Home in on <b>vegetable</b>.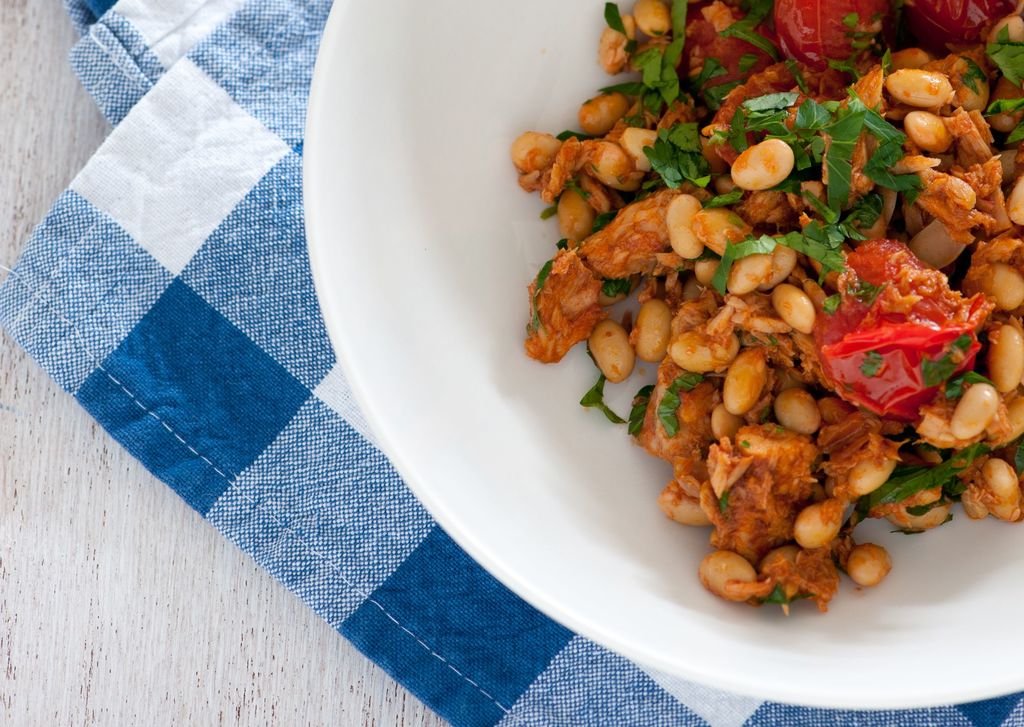
Homed in at (777,0,881,72).
